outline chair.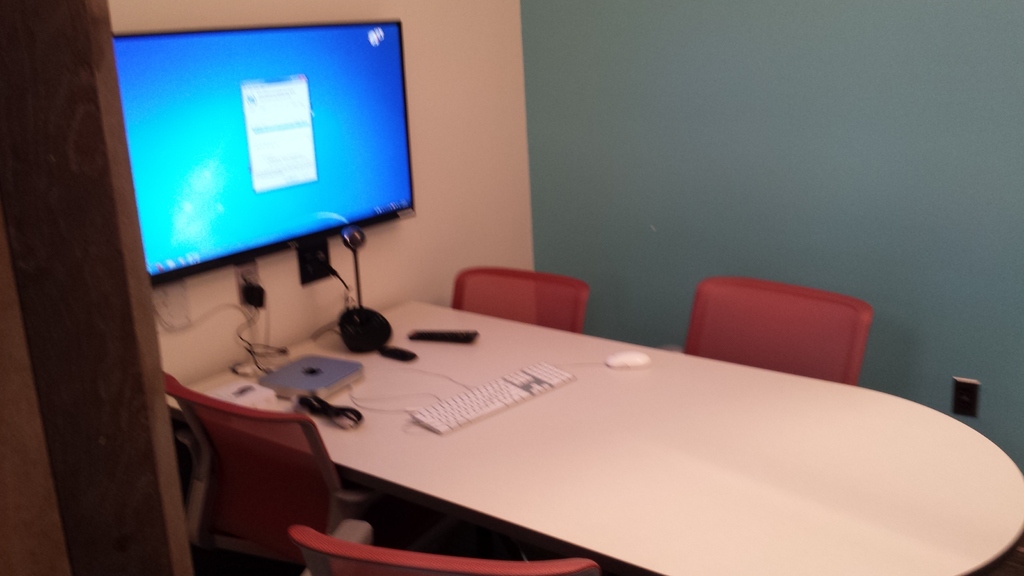
Outline: 283, 518, 598, 575.
